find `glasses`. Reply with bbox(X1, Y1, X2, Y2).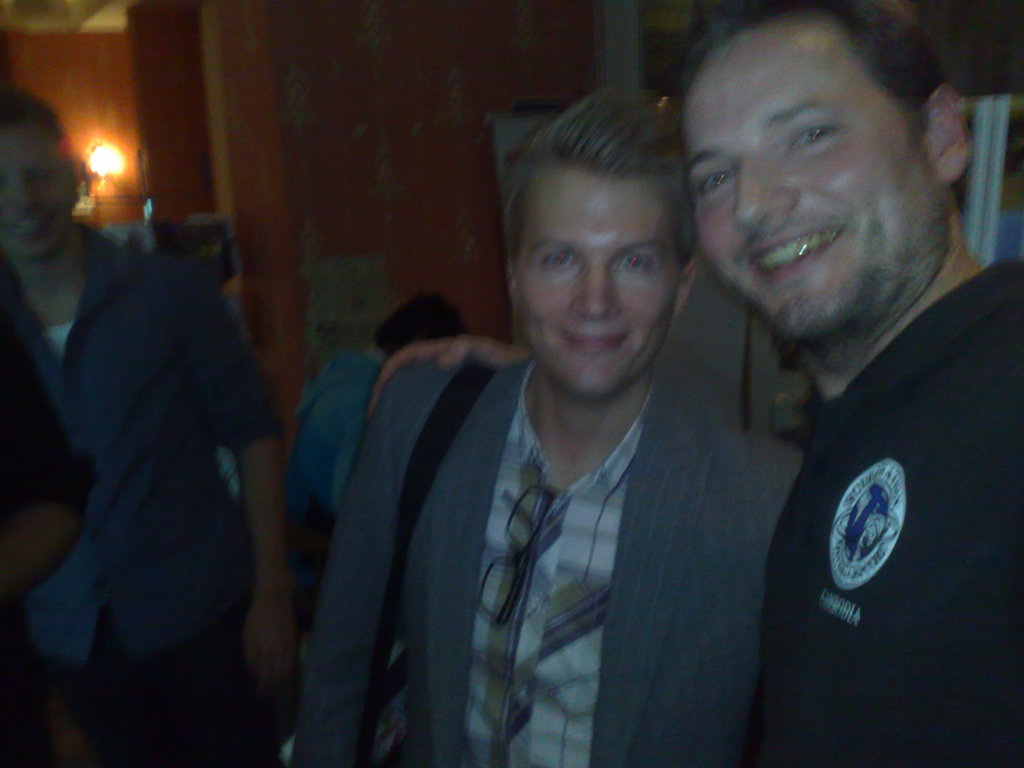
bbox(475, 476, 559, 630).
